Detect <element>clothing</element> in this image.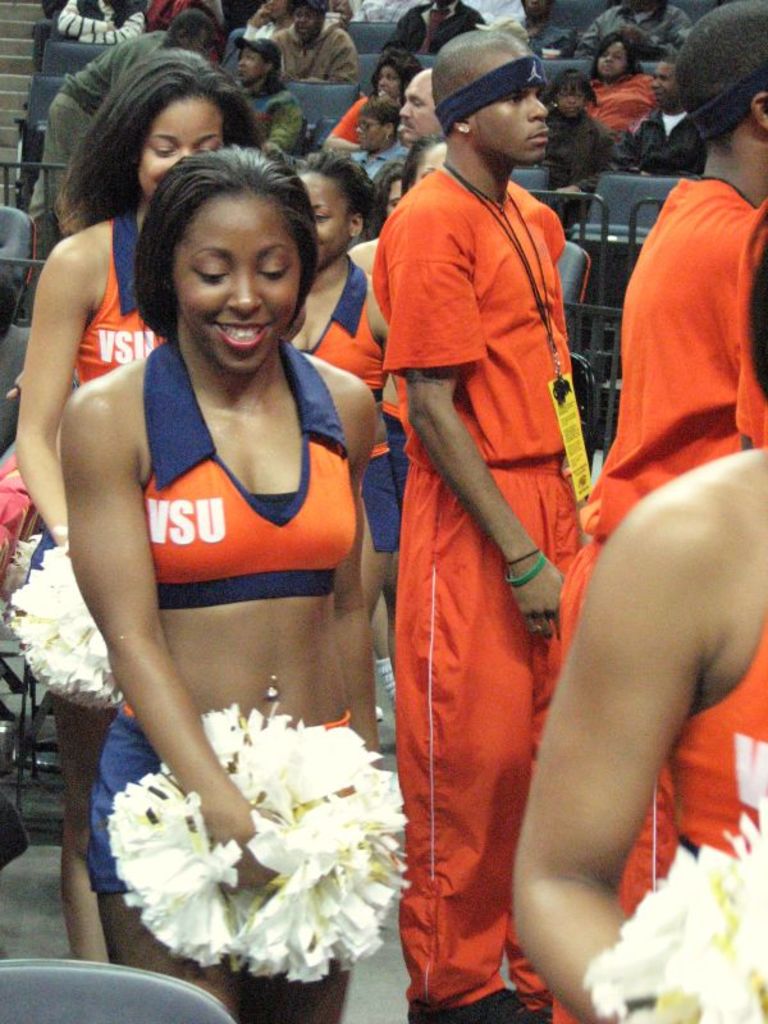
Detection: (294, 261, 389, 408).
